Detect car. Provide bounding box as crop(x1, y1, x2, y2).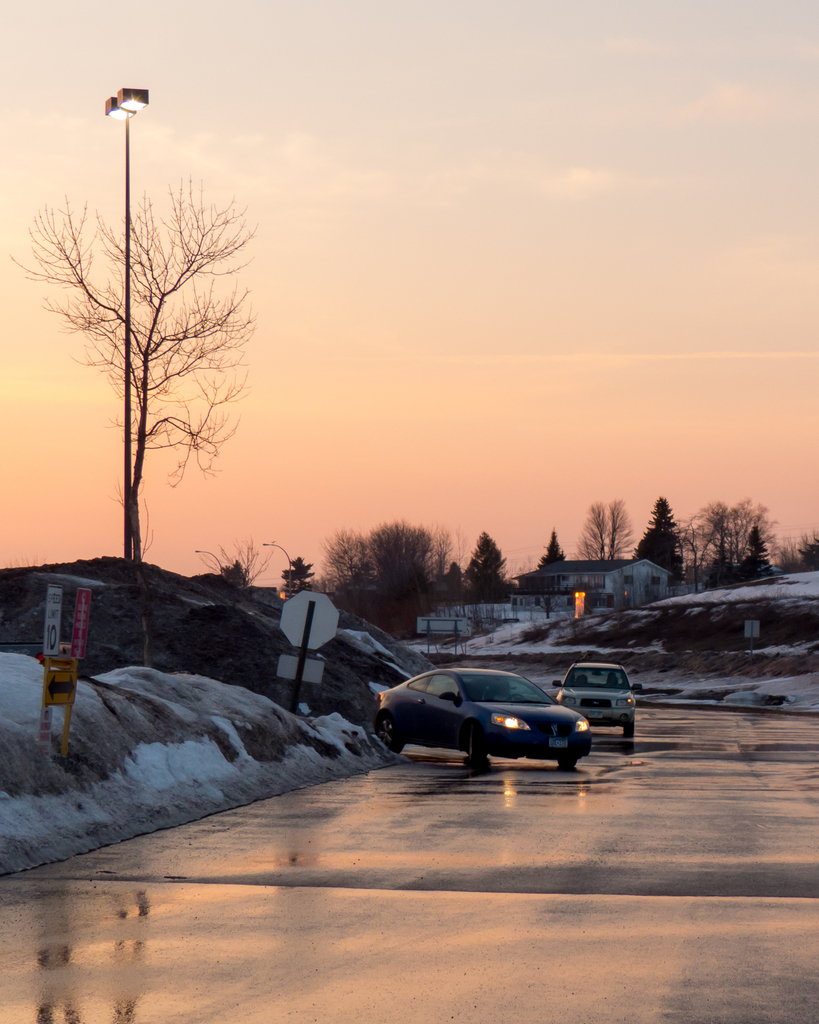
crop(554, 657, 647, 748).
